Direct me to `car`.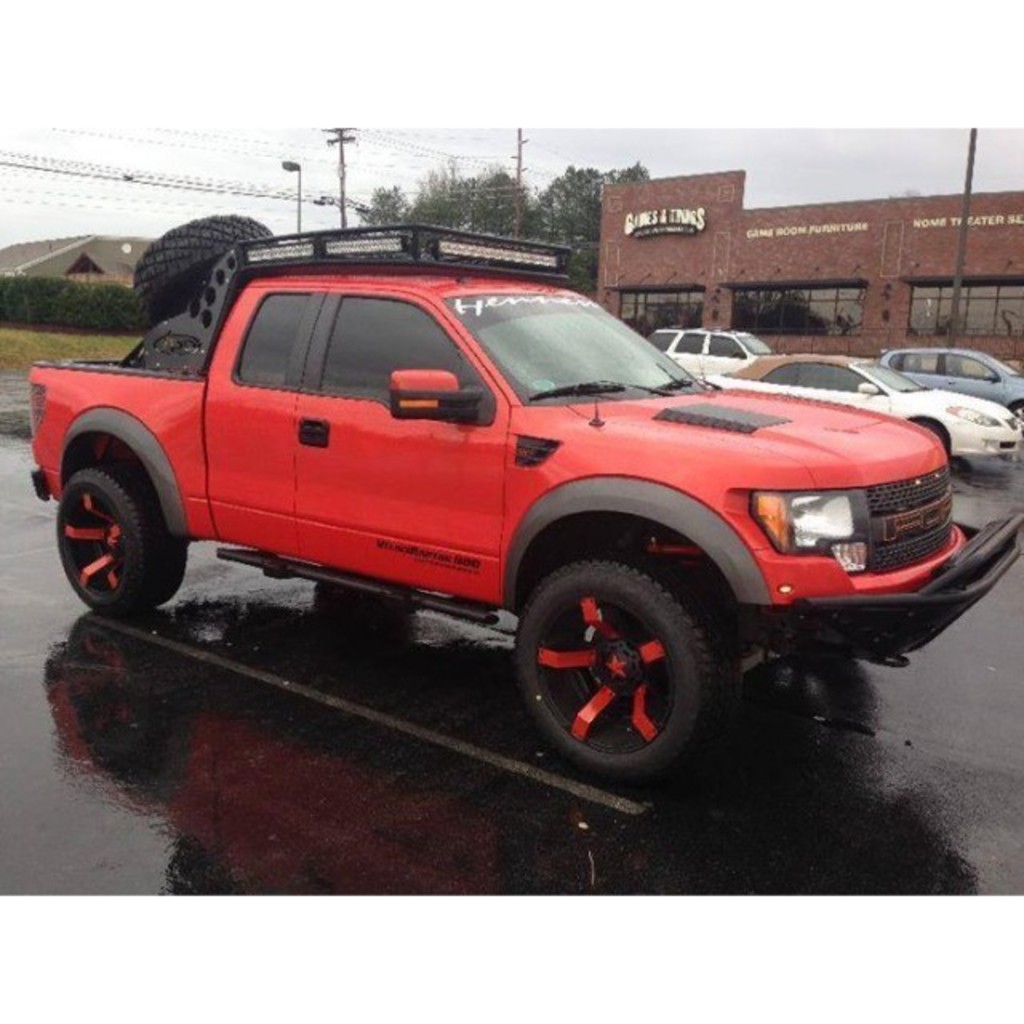
Direction: select_region(875, 344, 1022, 413).
